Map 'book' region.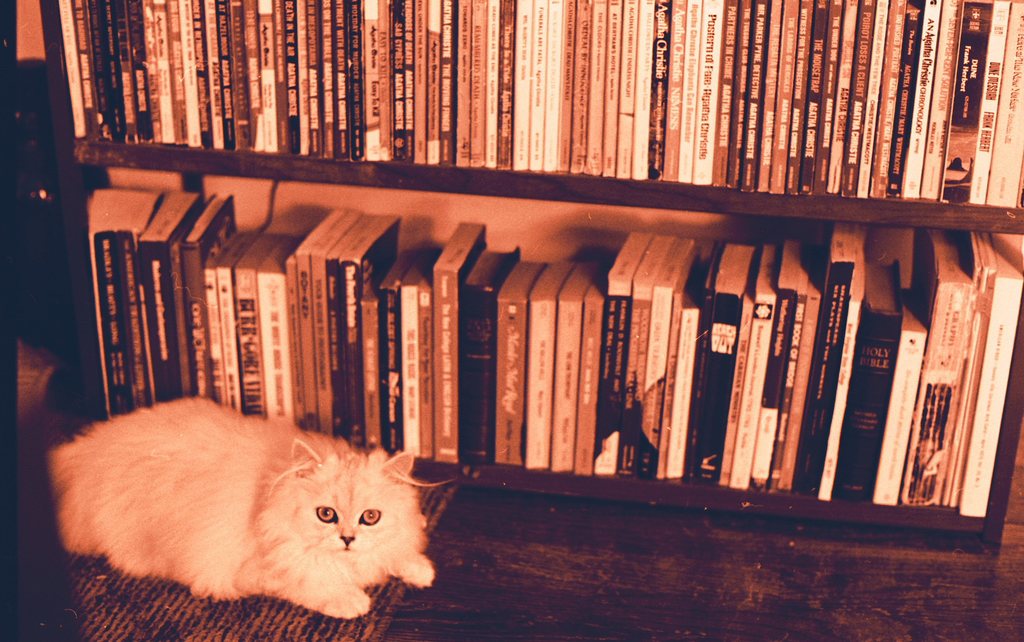
Mapped to locate(290, 200, 341, 432).
